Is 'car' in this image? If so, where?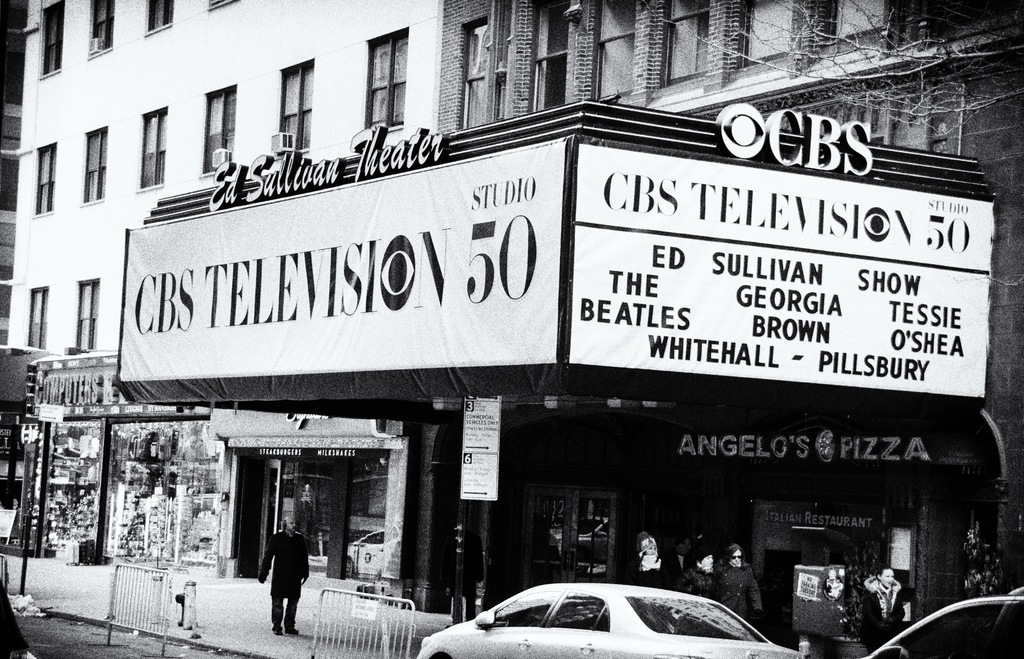
Yes, at [x1=414, y1=584, x2=808, y2=658].
